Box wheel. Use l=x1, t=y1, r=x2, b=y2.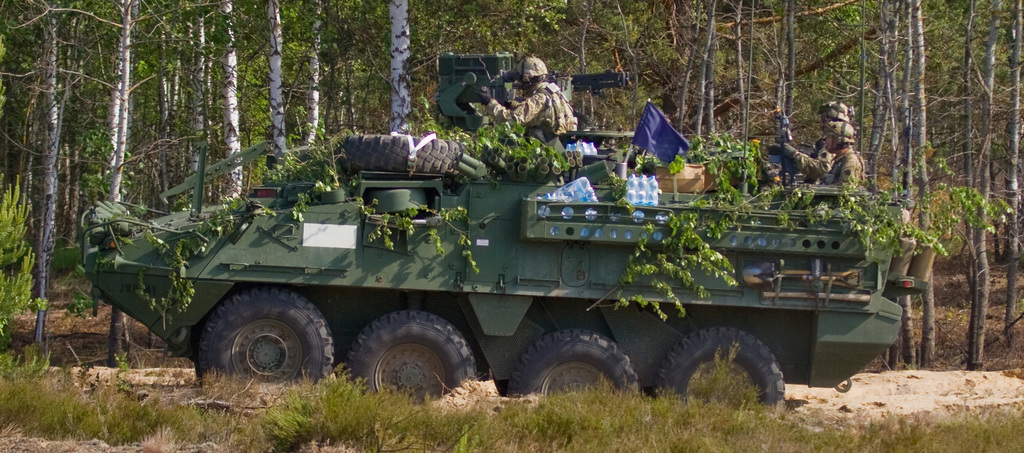
l=336, t=131, r=466, b=174.
